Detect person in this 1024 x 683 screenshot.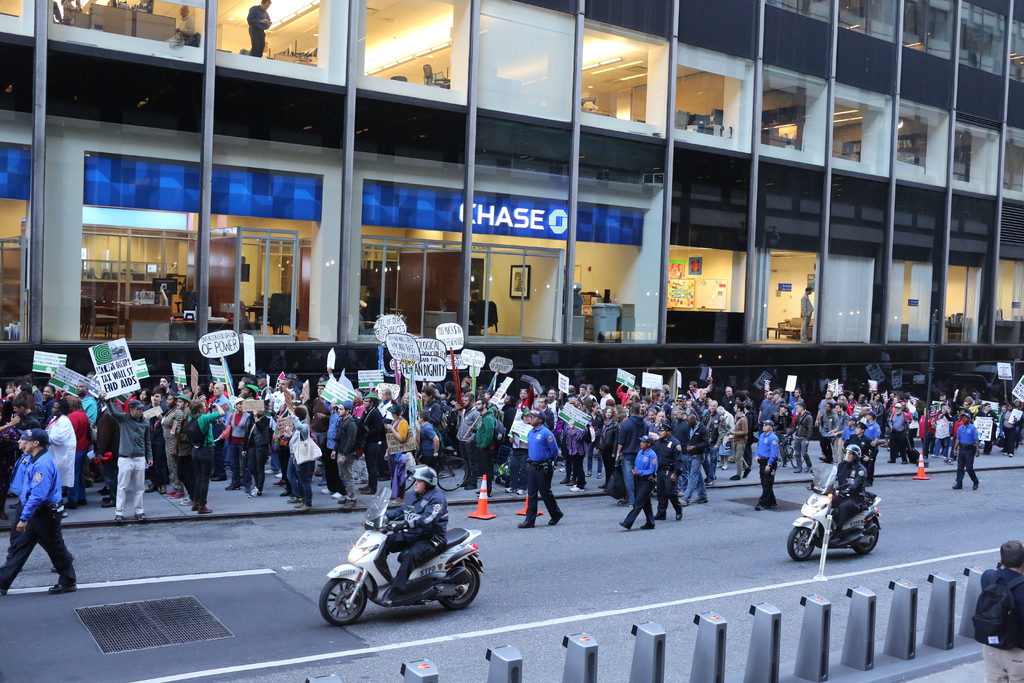
Detection: [left=327, top=399, right=365, bottom=502].
